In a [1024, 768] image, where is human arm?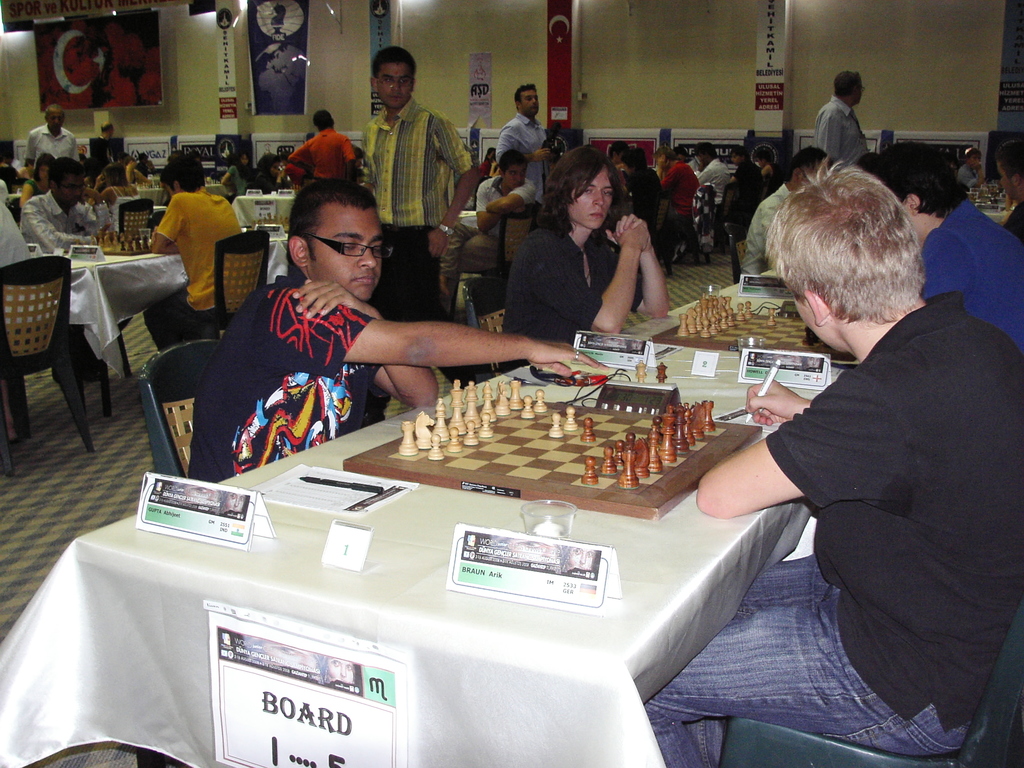
x1=285, y1=277, x2=454, y2=409.
